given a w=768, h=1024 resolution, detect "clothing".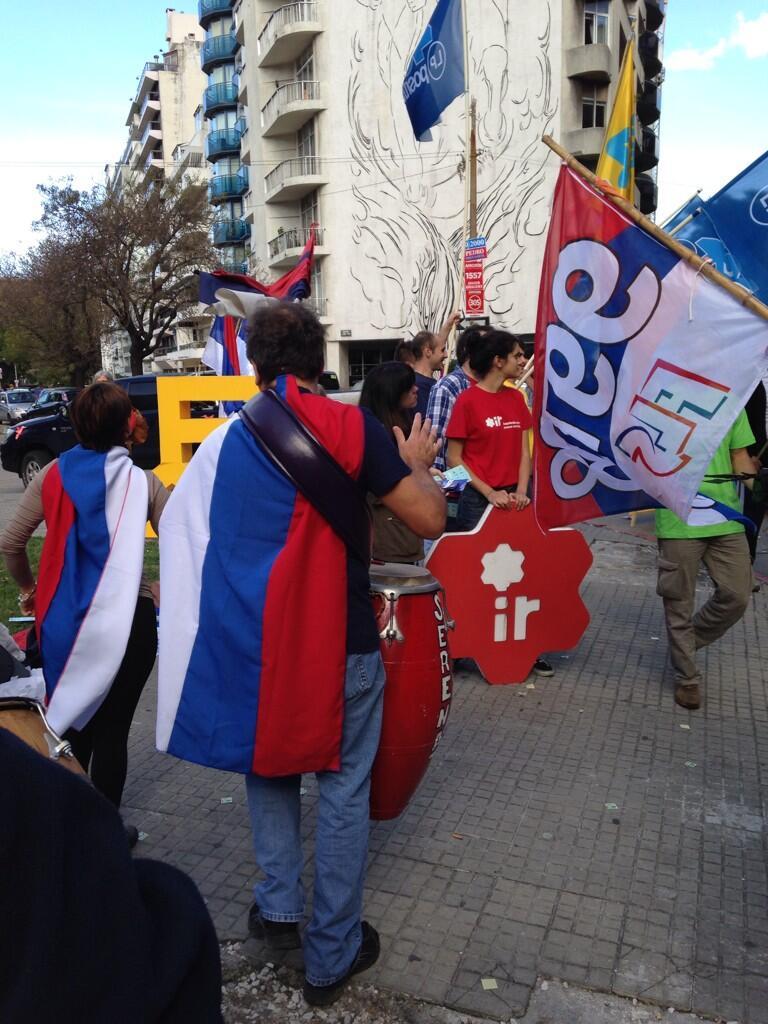
{"x1": 346, "y1": 420, "x2": 397, "y2": 615}.
